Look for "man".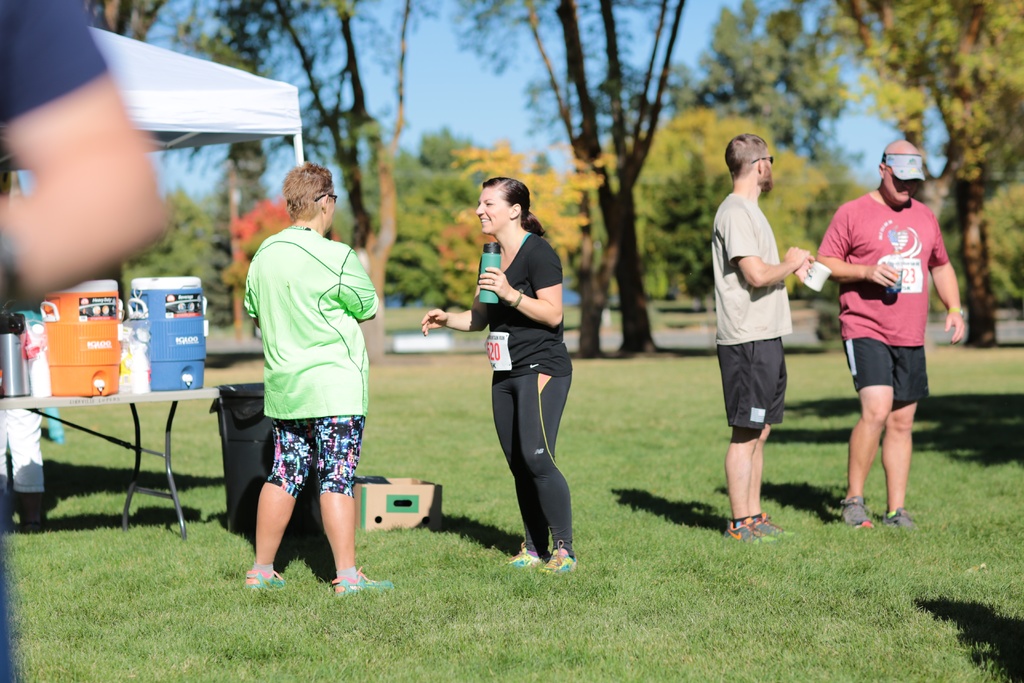
Found: 815,138,965,529.
